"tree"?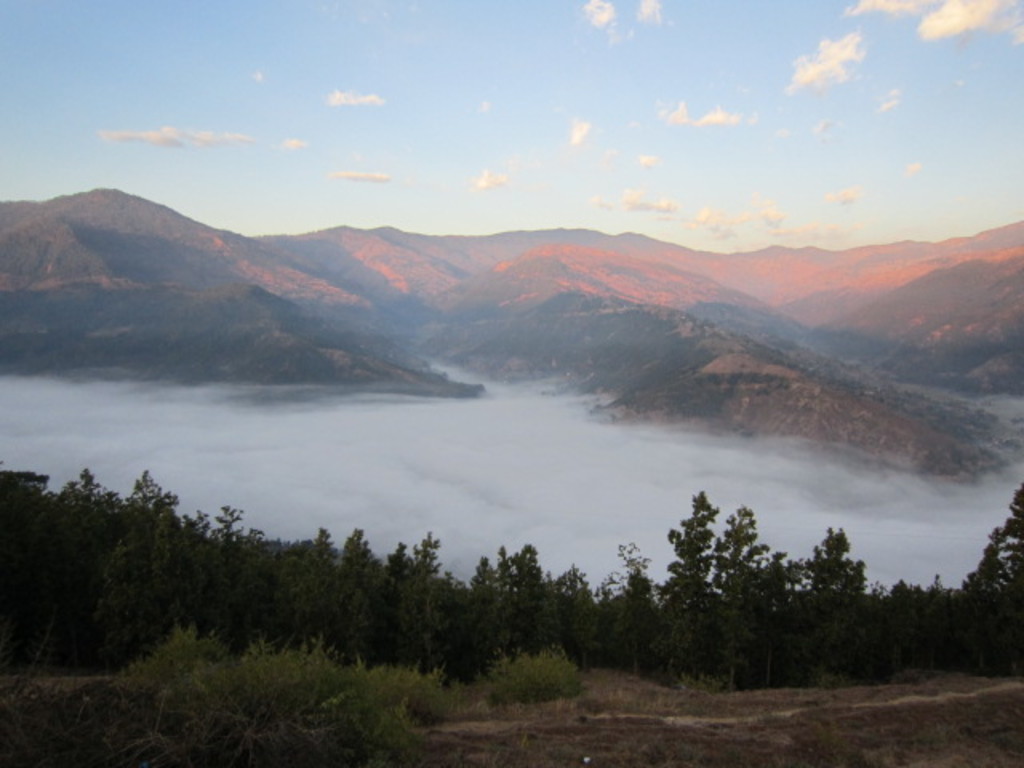
select_region(603, 533, 656, 645)
